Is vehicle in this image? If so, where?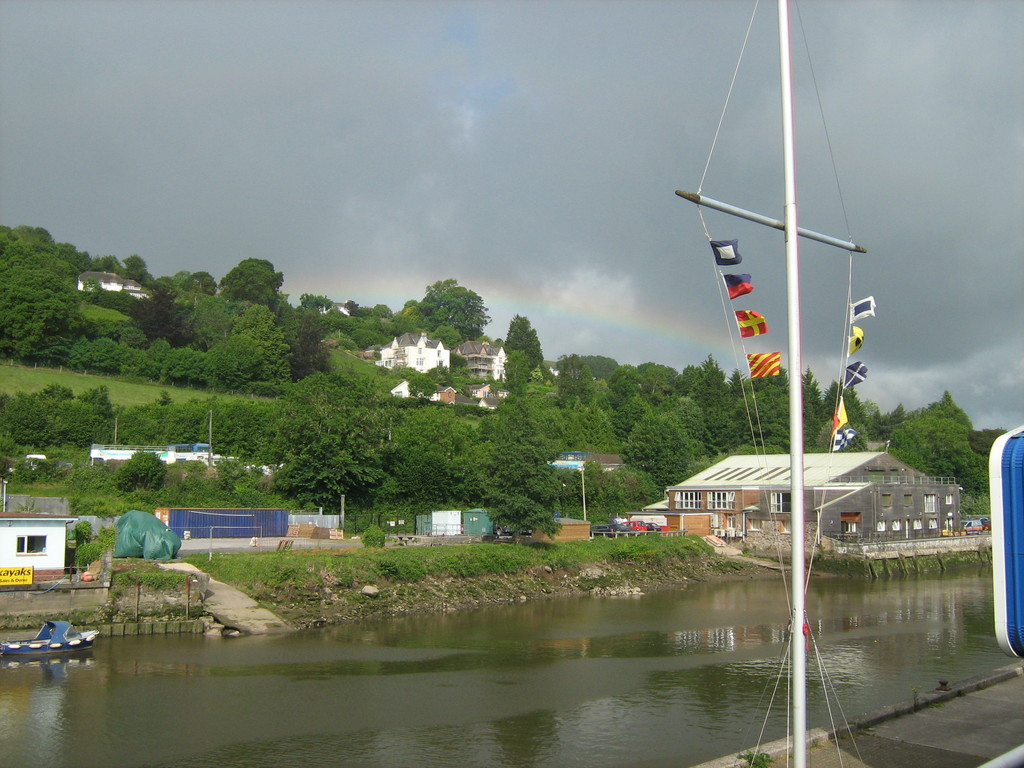
Yes, at 0 622 103 653.
